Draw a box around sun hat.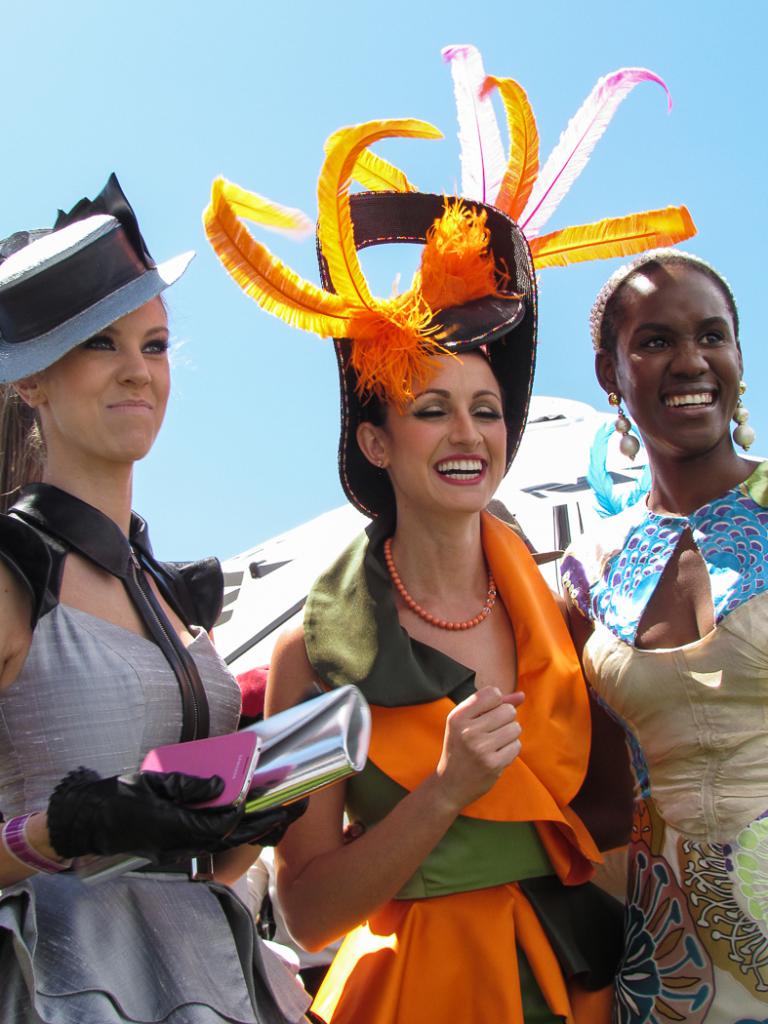
bbox=[0, 161, 206, 396].
